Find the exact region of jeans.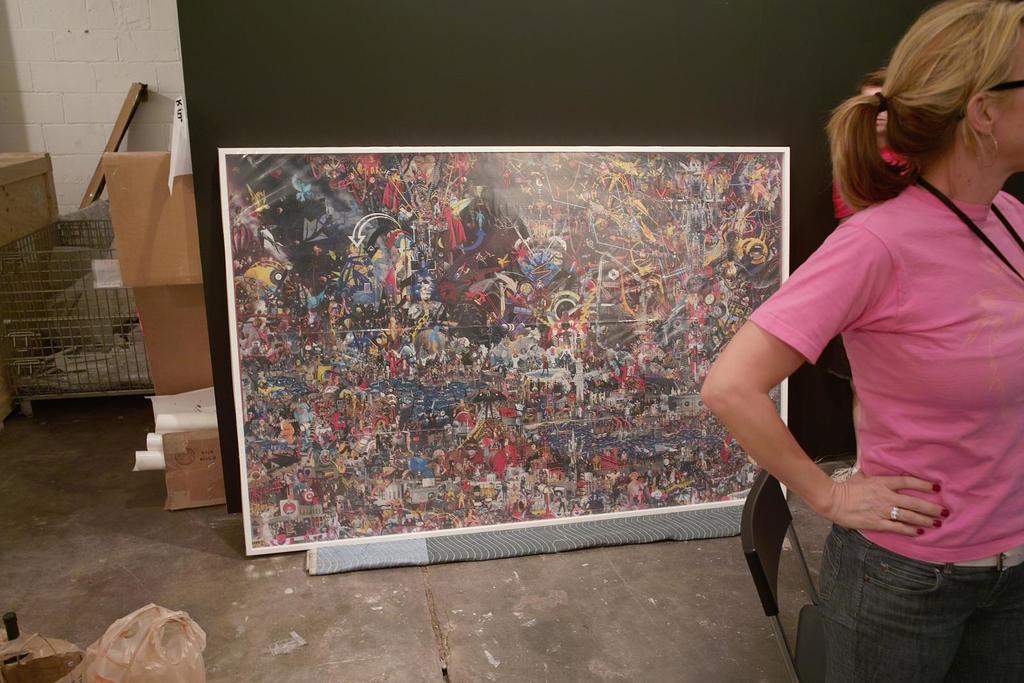
Exact region: bbox=(815, 522, 1023, 682).
